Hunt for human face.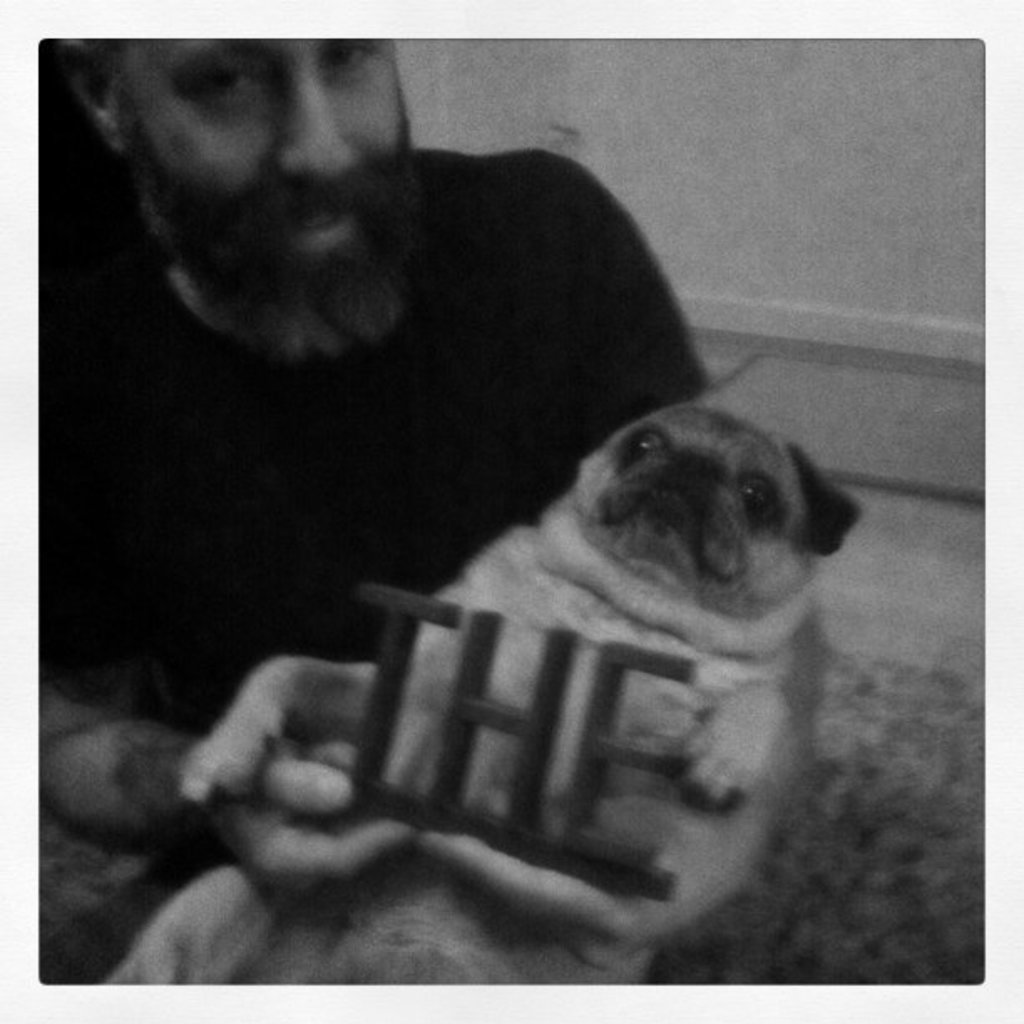
Hunted down at (114,27,413,254).
